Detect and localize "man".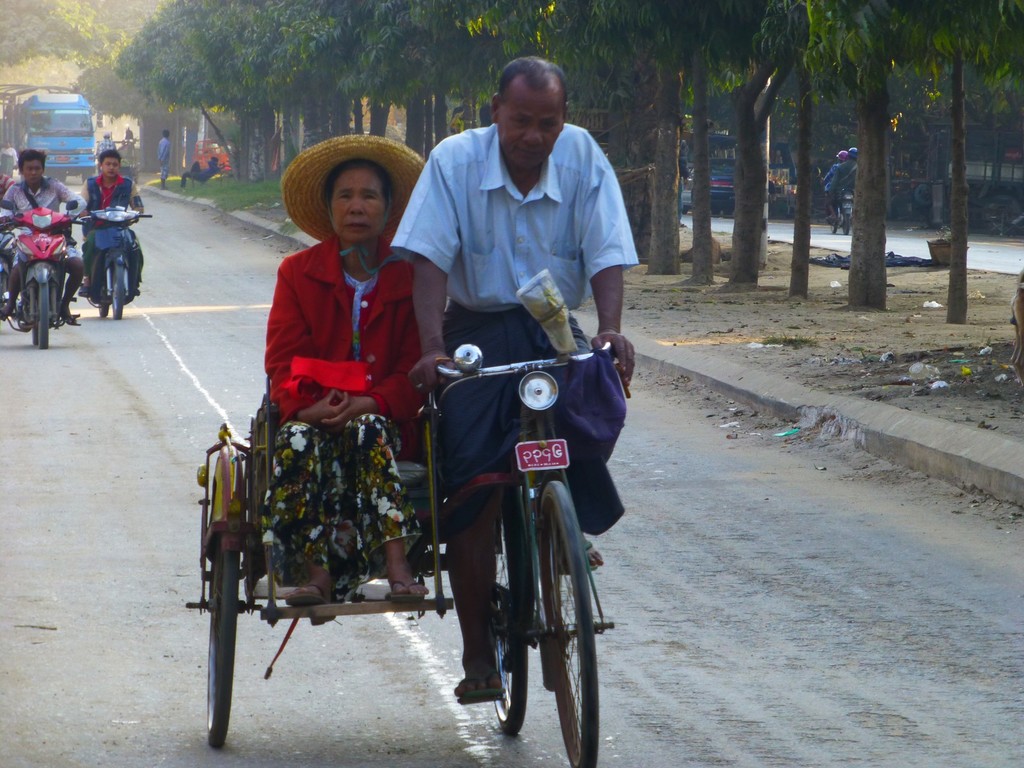
Localized at box=[824, 147, 847, 221].
